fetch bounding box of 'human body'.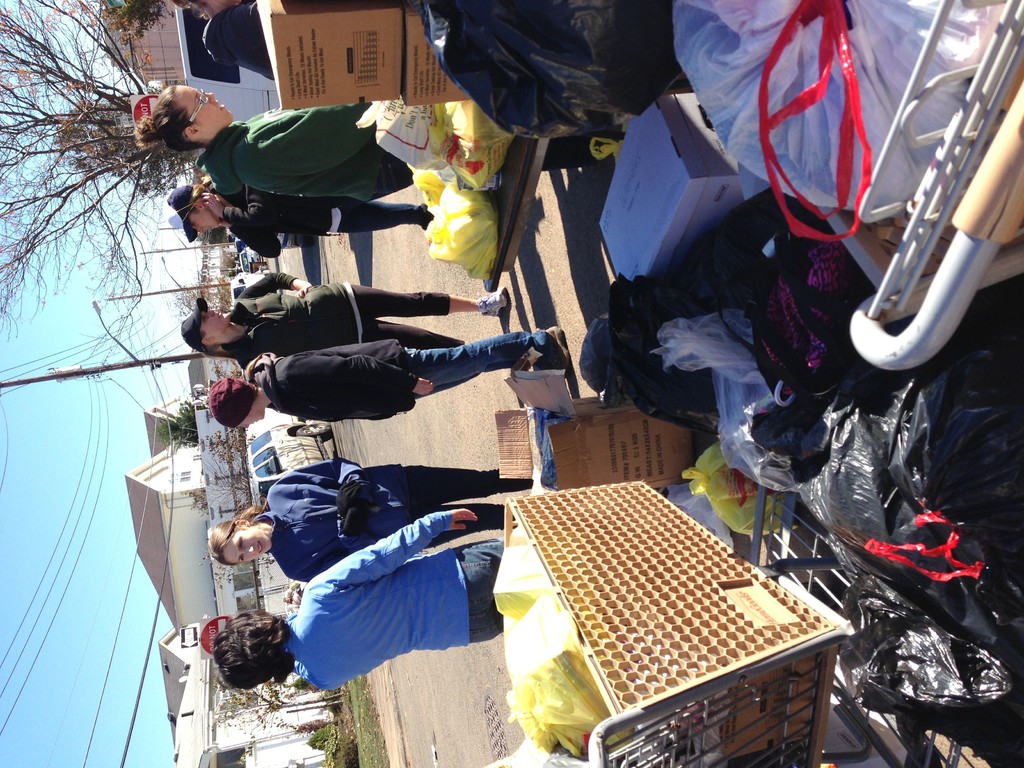
Bbox: 214 506 502 696.
